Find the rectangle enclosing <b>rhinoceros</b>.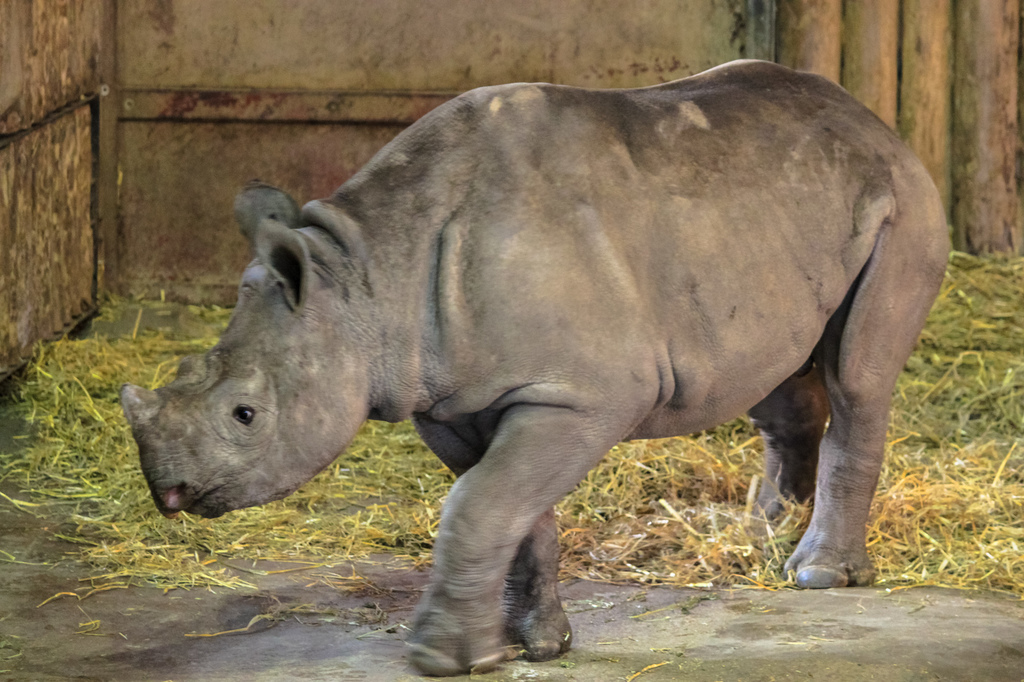
114 49 961 681.
